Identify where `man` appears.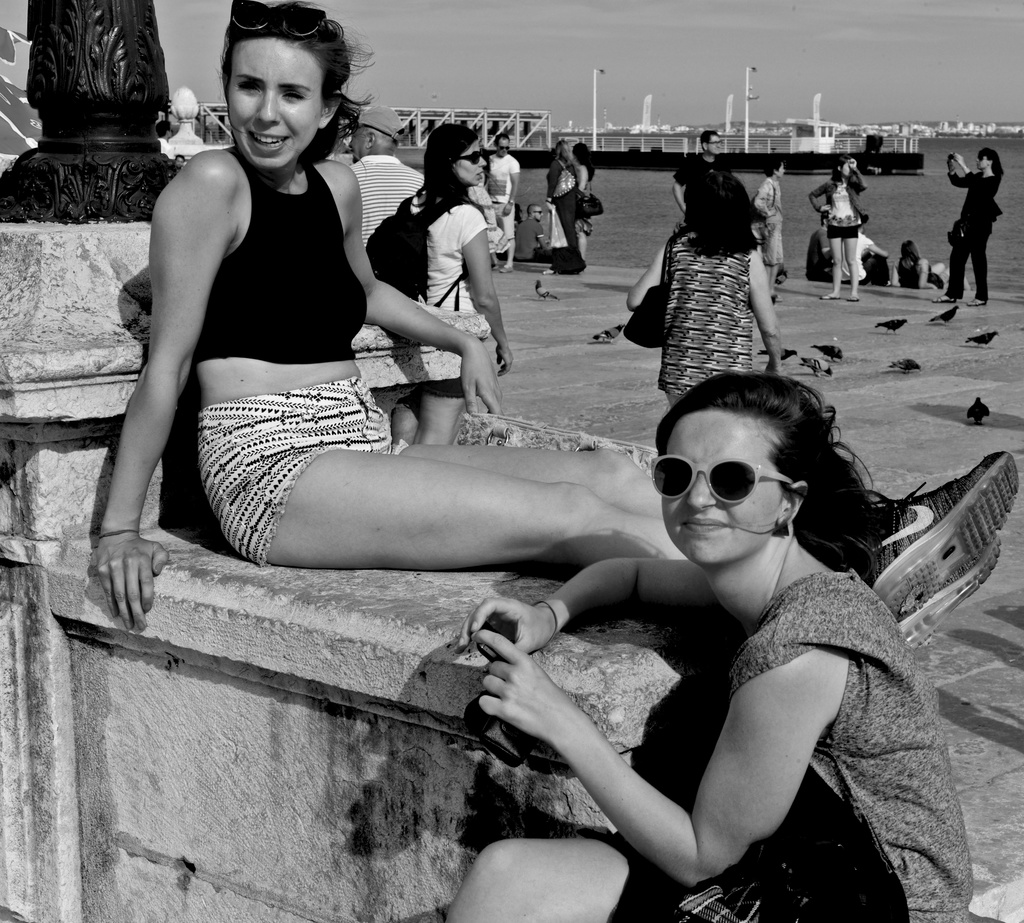
Appears at 668,129,724,214.
